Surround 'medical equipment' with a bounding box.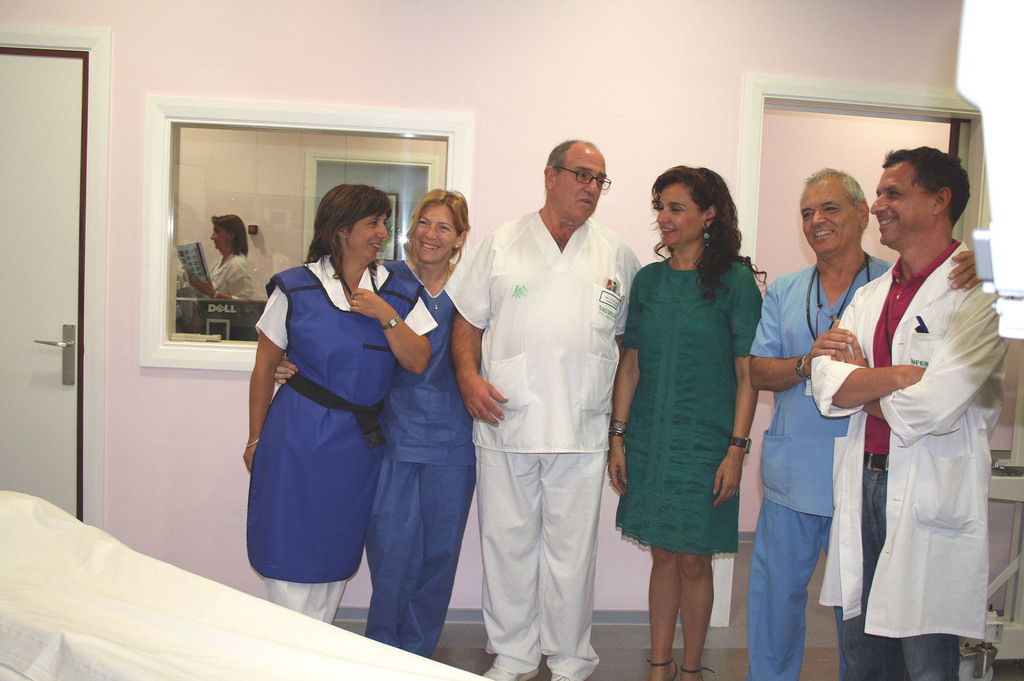
bbox=[805, 259, 872, 342].
